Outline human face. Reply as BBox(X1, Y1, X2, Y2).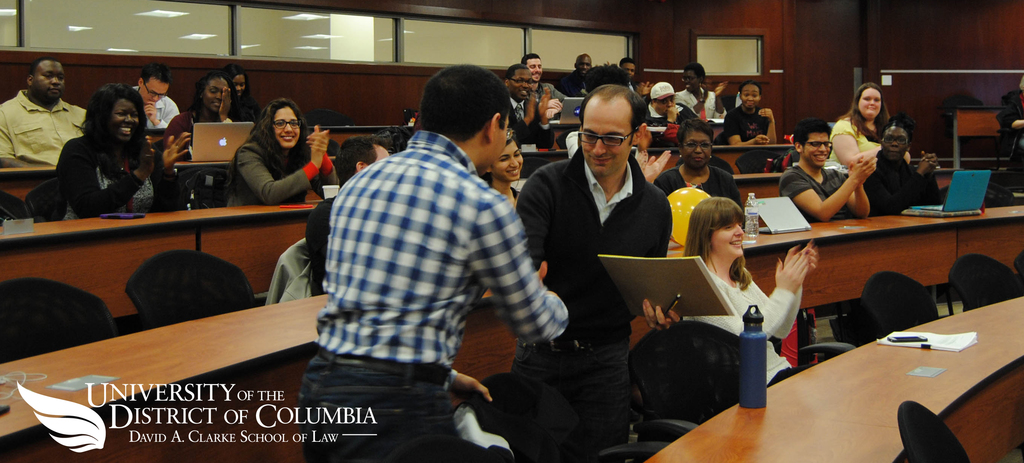
BBox(202, 79, 228, 112).
